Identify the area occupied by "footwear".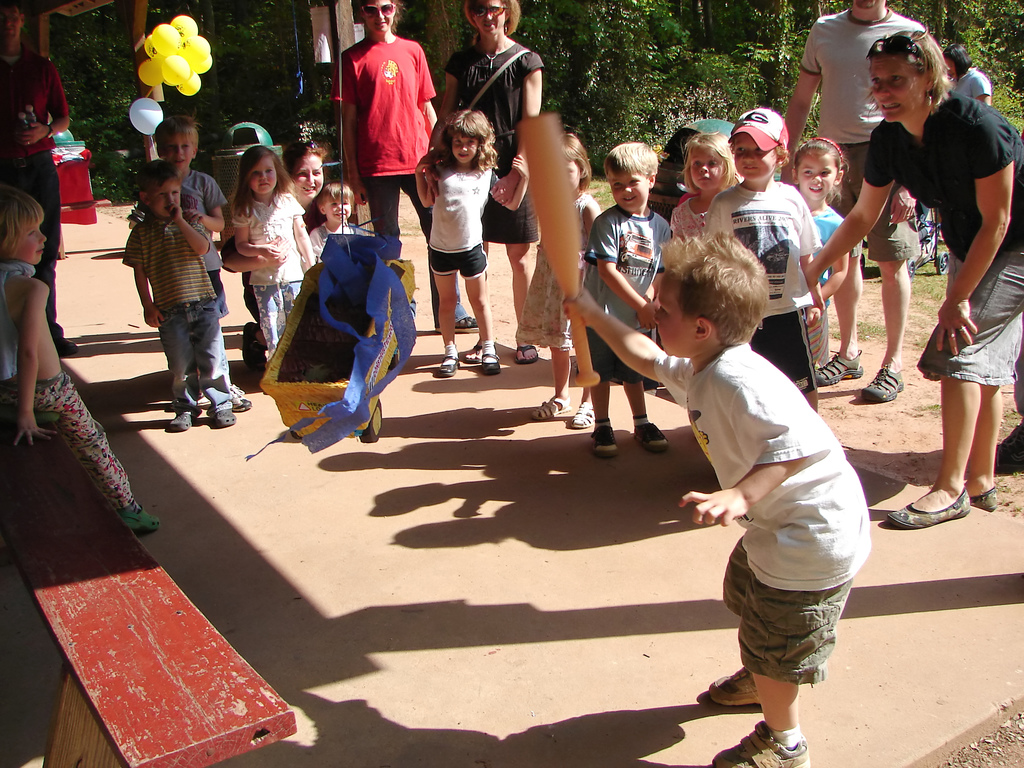
Area: (232,384,242,396).
